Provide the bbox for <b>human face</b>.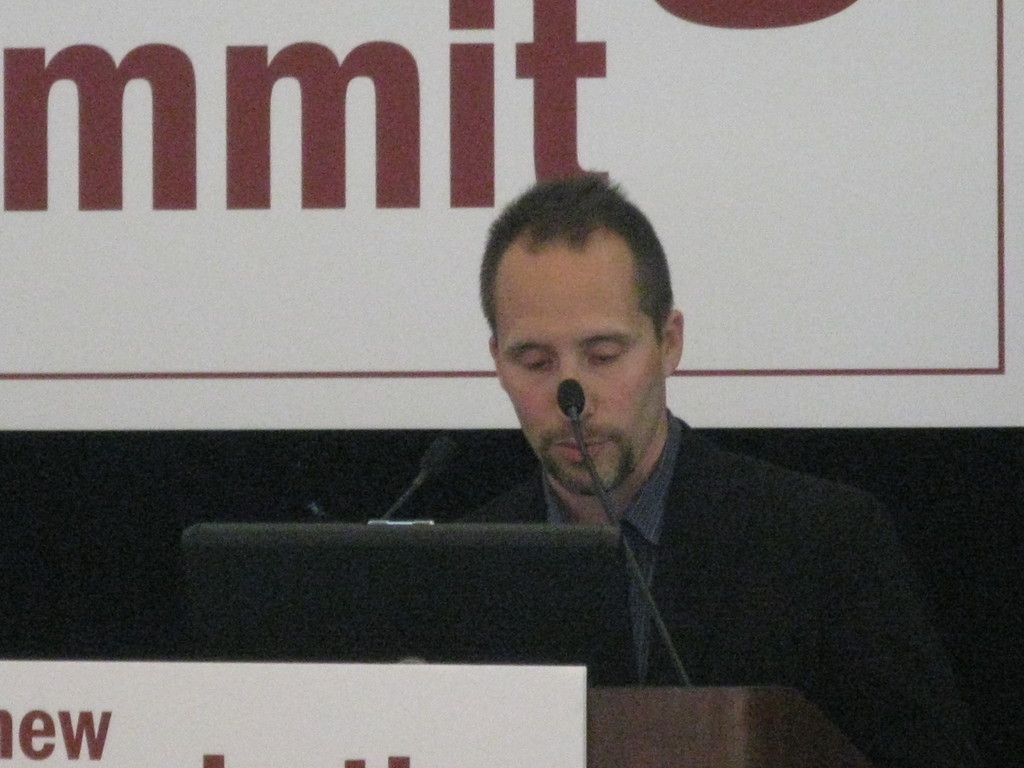
x1=491 y1=243 x2=671 y2=500.
